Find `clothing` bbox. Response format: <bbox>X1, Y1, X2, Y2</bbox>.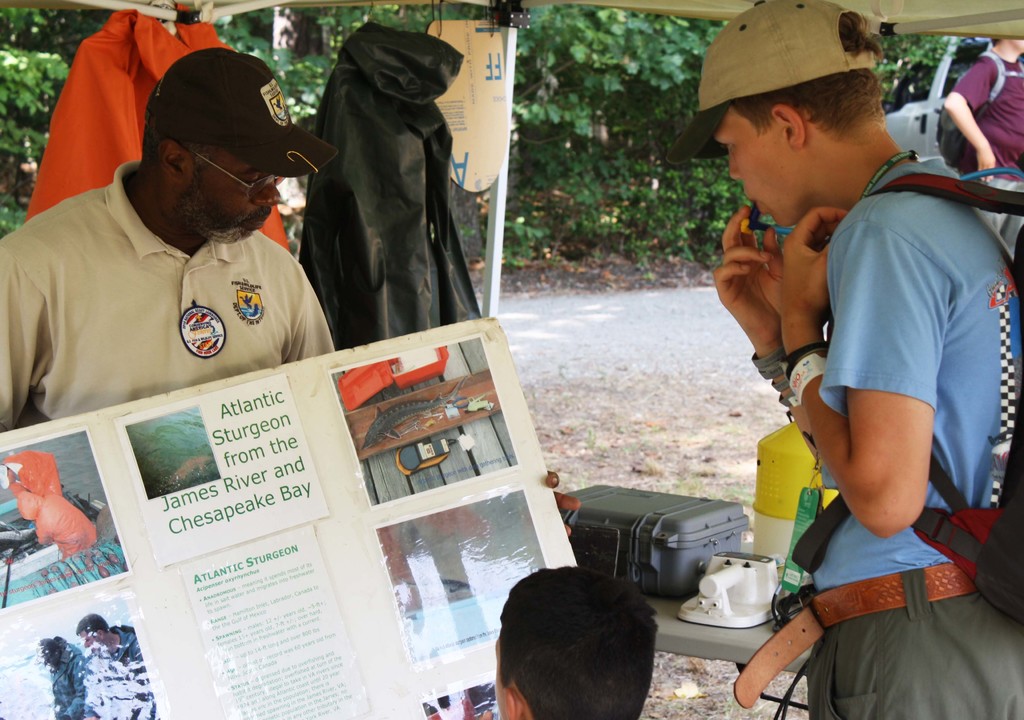
<bbox>735, 148, 1023, 719</bbox>.
